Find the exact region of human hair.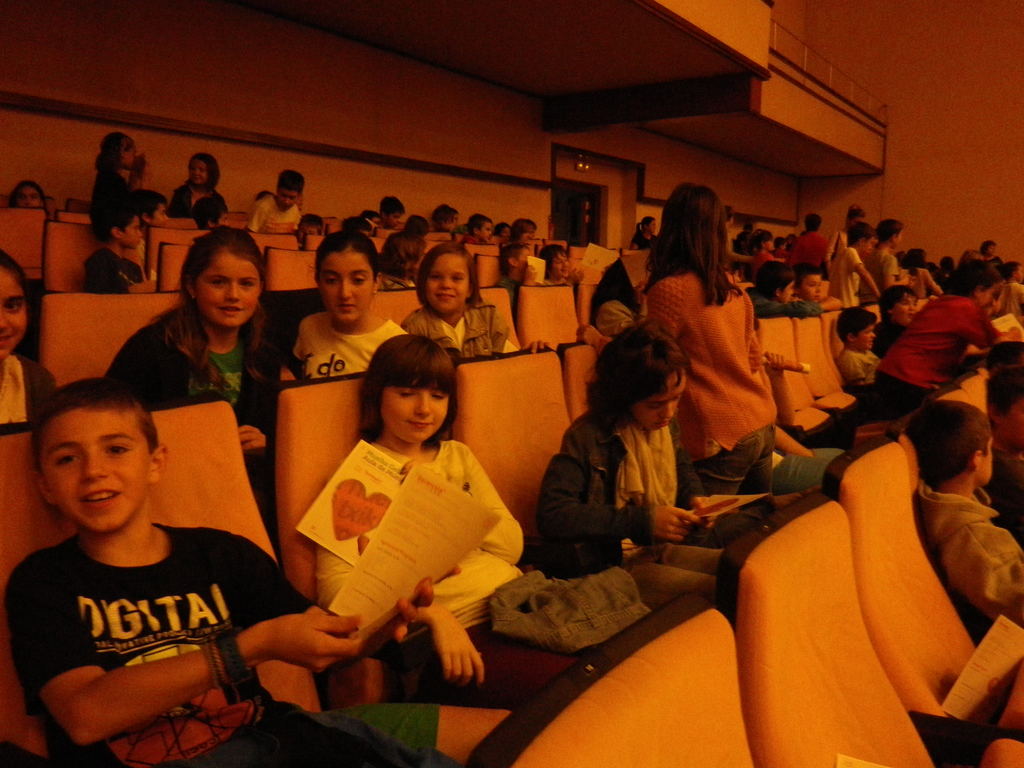
Exact region: crop(311, 228, 381, 281).
